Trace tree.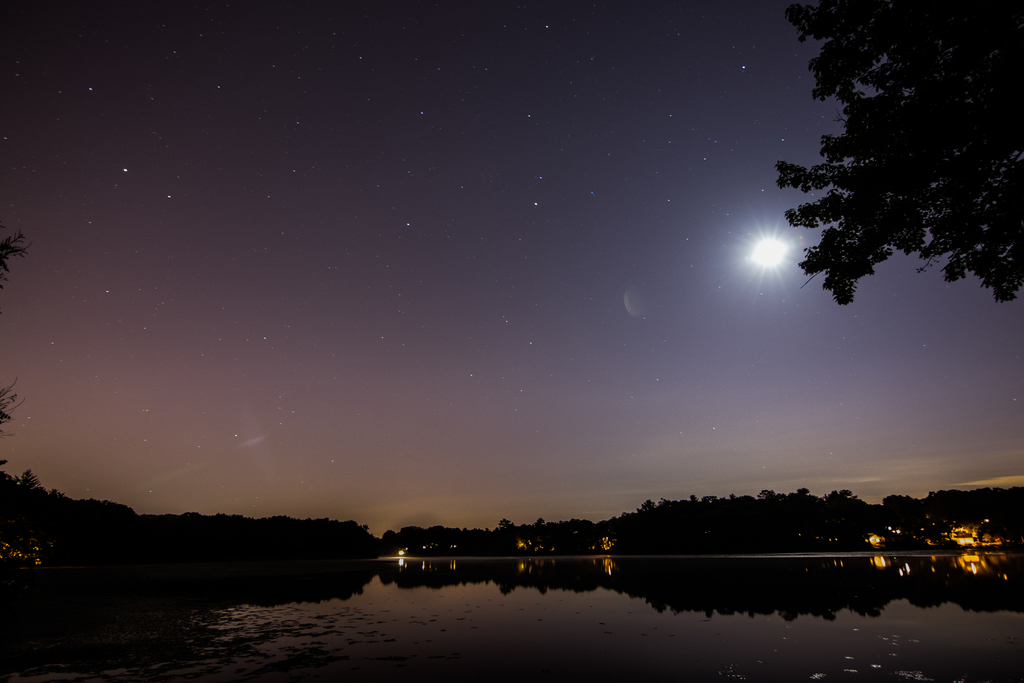
Traced to <bbox>733, 494, 756, 539</bbox>.
